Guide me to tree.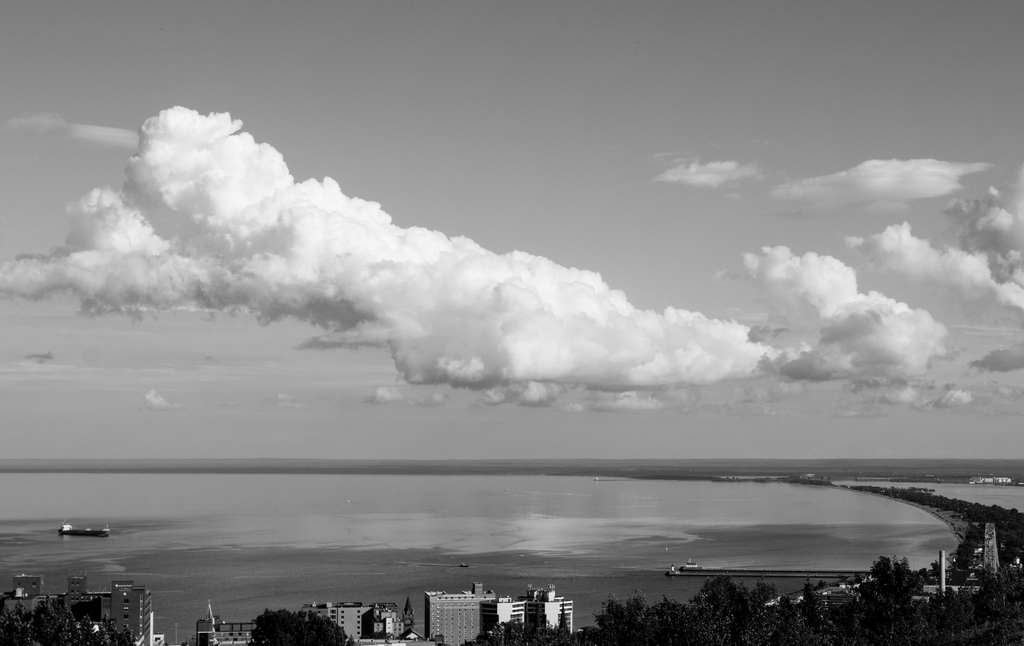
Guidance: select_region(0, 595, 132, 643).
